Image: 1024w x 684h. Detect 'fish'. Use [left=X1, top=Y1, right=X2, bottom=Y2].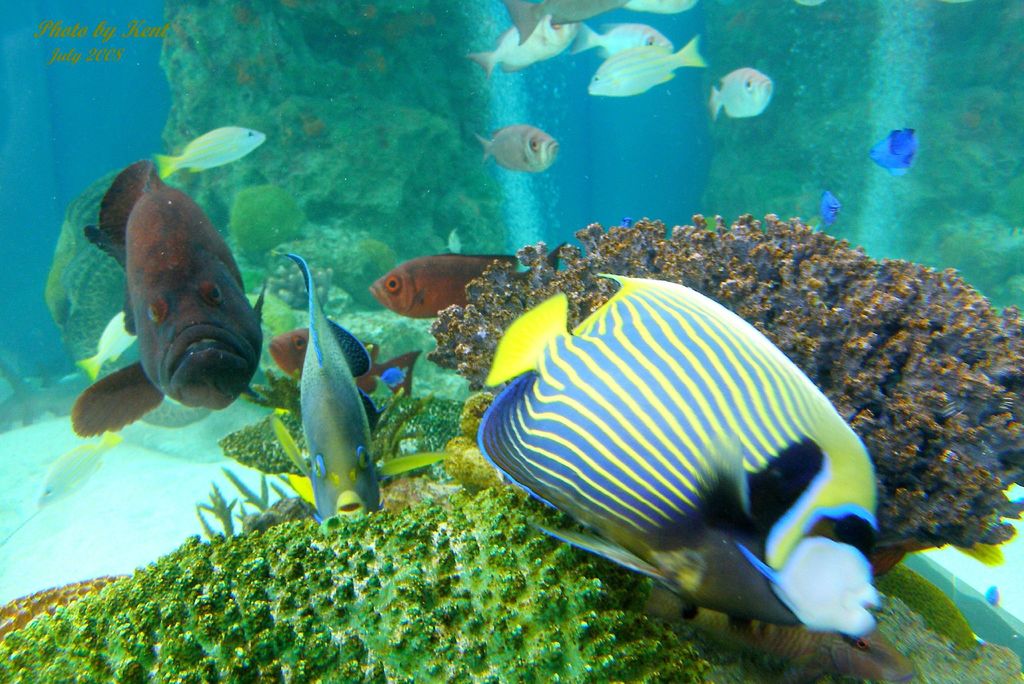
[left=34, top=428, right=120, bottom=503].
